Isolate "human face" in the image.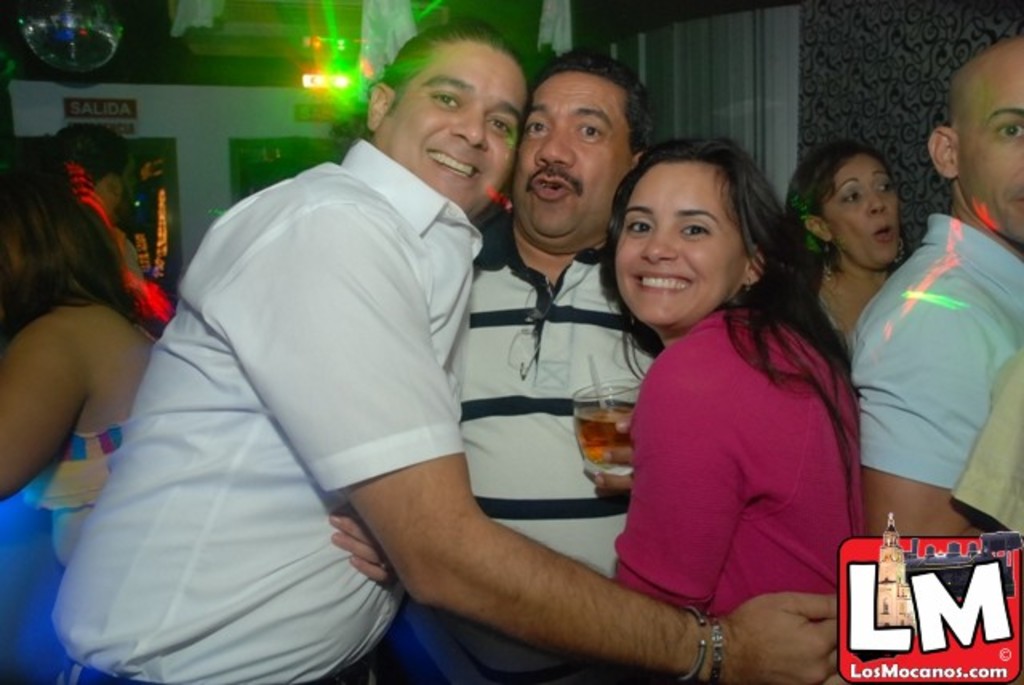
Isolated region: region(819, 160, 907, 262).
